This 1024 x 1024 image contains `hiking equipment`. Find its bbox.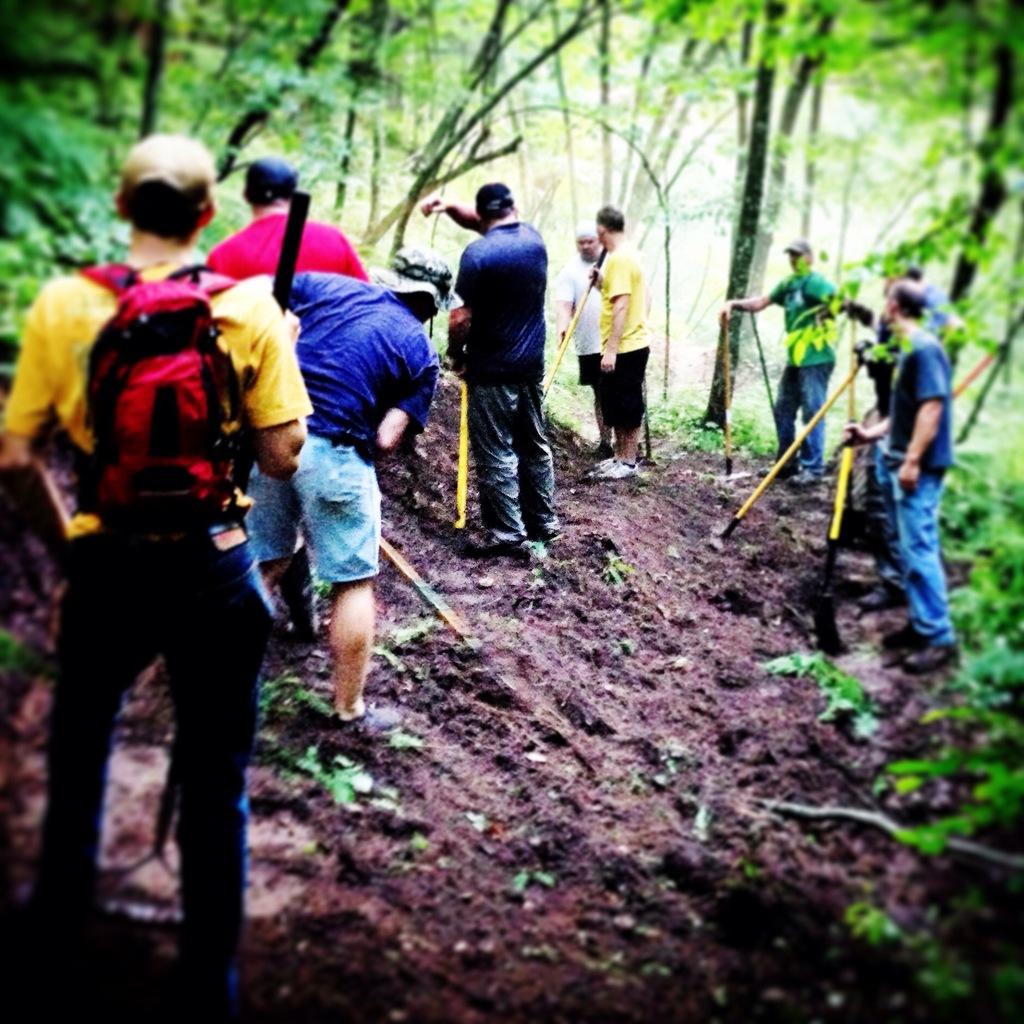
l=722, t=339, r=879, b=537.
